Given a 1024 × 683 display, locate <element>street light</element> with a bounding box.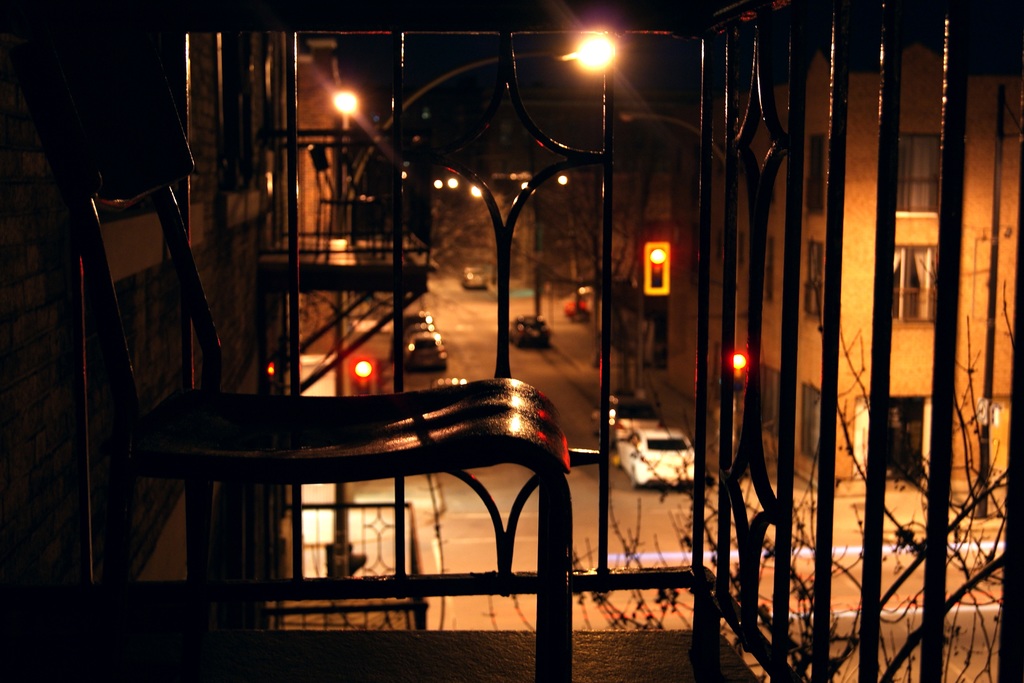
Located: select_region(563, 27, 643, 103).
